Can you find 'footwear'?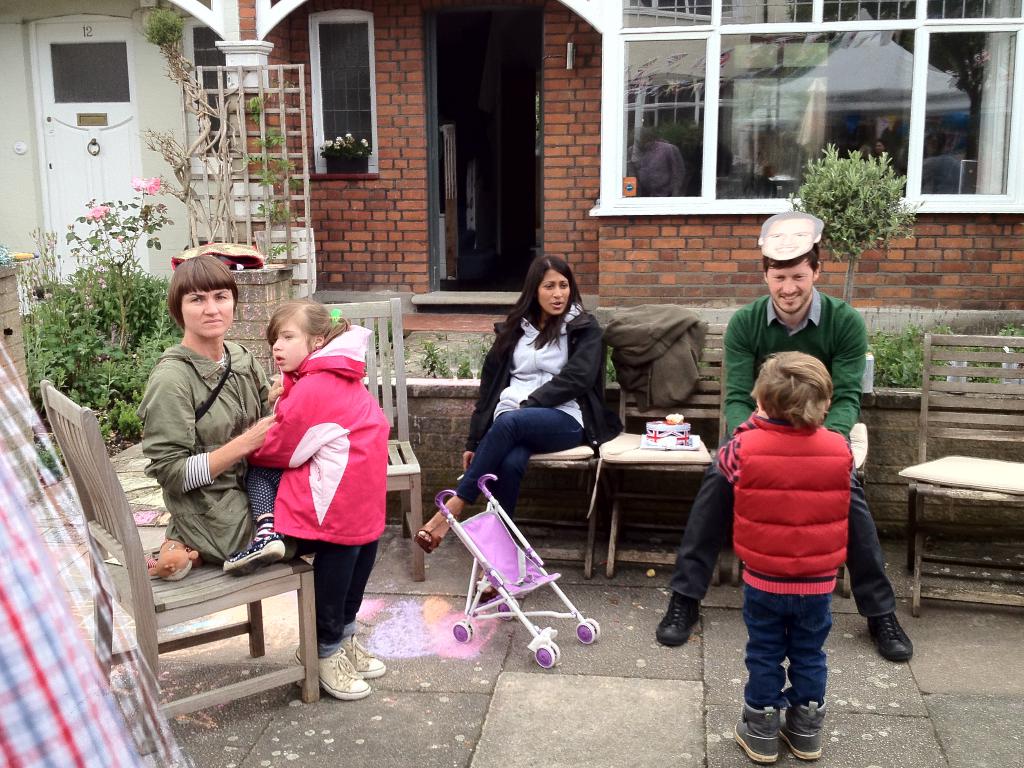
Yes, bounding box: 728/701/782/764.
